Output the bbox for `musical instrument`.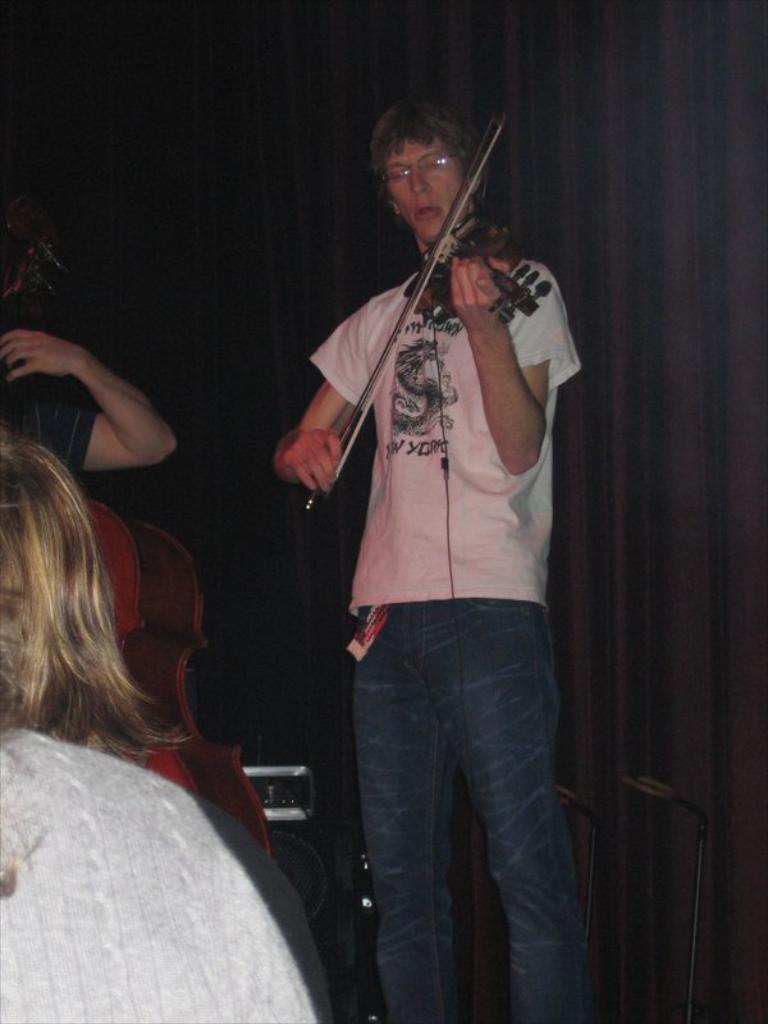
box(305, 110, 532, 512).
